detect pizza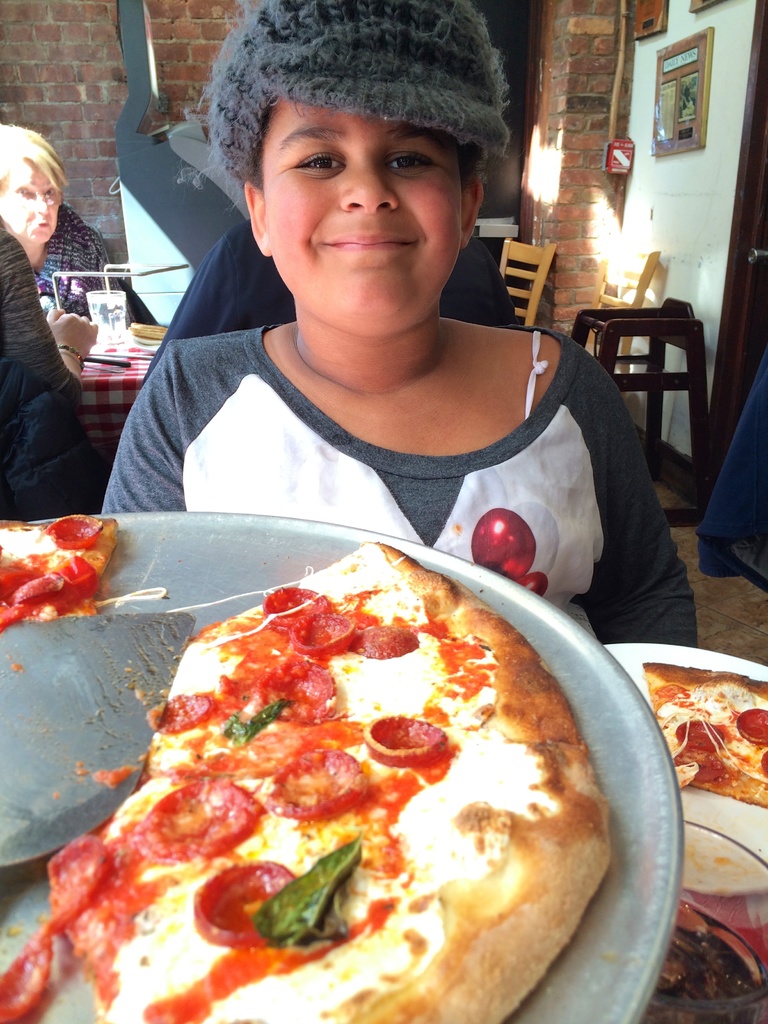
52 550 623 1022
